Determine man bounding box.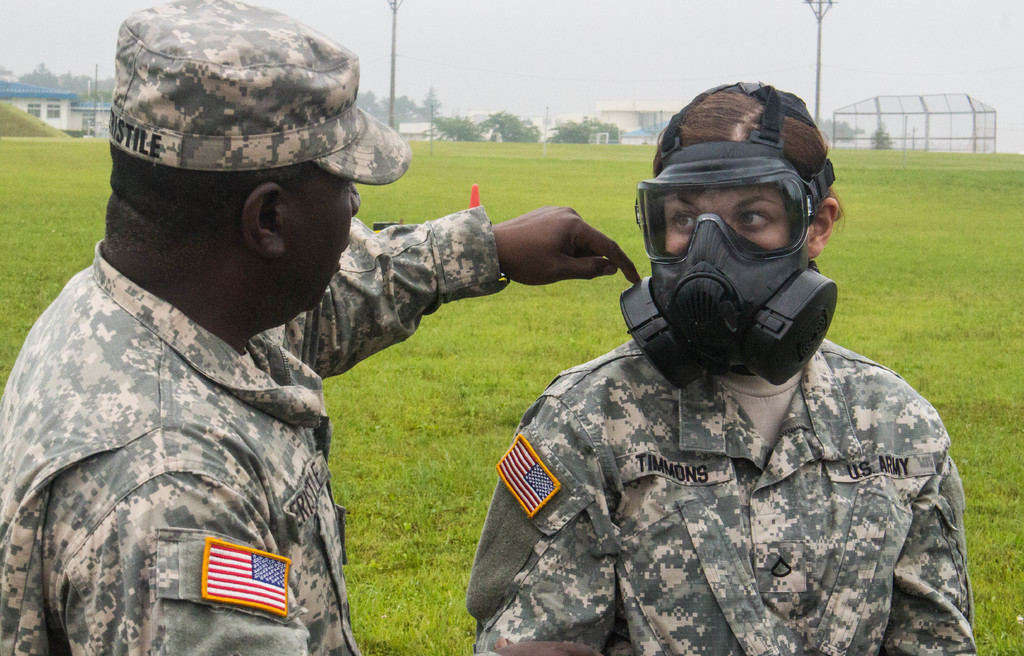
Determined: (x1=22, y1=40, x2=595, y2=655).
